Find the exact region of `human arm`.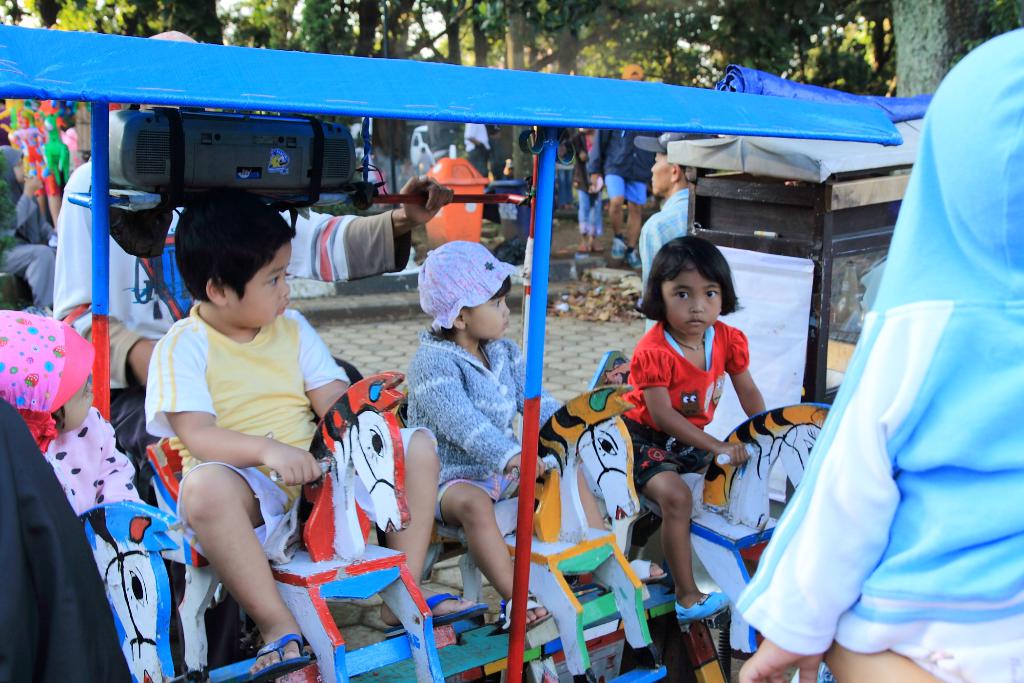
Exact region: <box>740,311,950,682</box>.
